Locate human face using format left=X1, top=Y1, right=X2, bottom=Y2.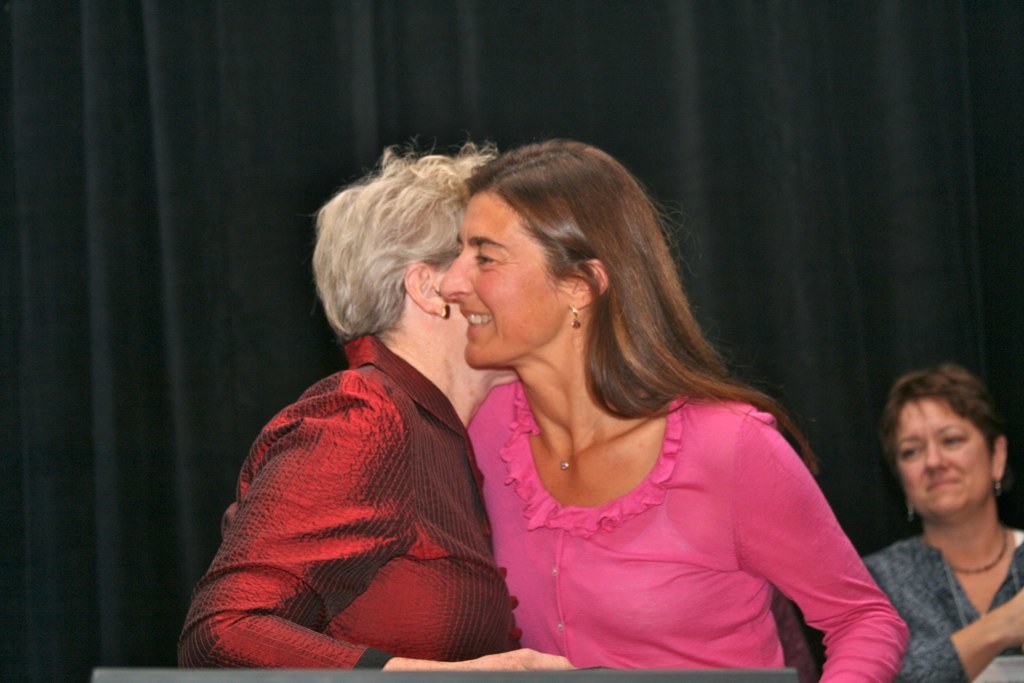
left=441, top=189, right=561, bottom=373.
